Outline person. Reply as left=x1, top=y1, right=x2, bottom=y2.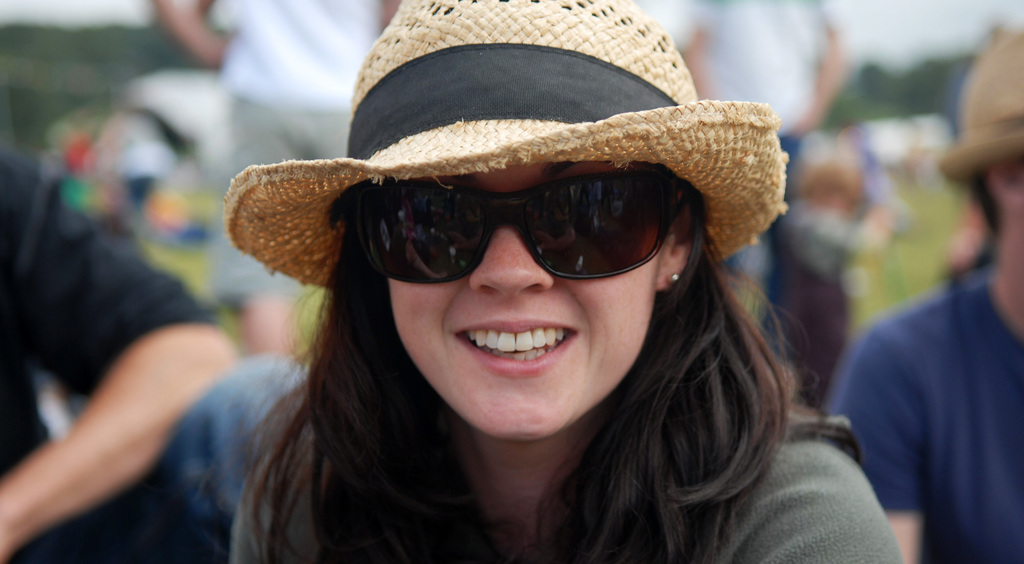
left=679, top=0, right=851, bottom=358.
